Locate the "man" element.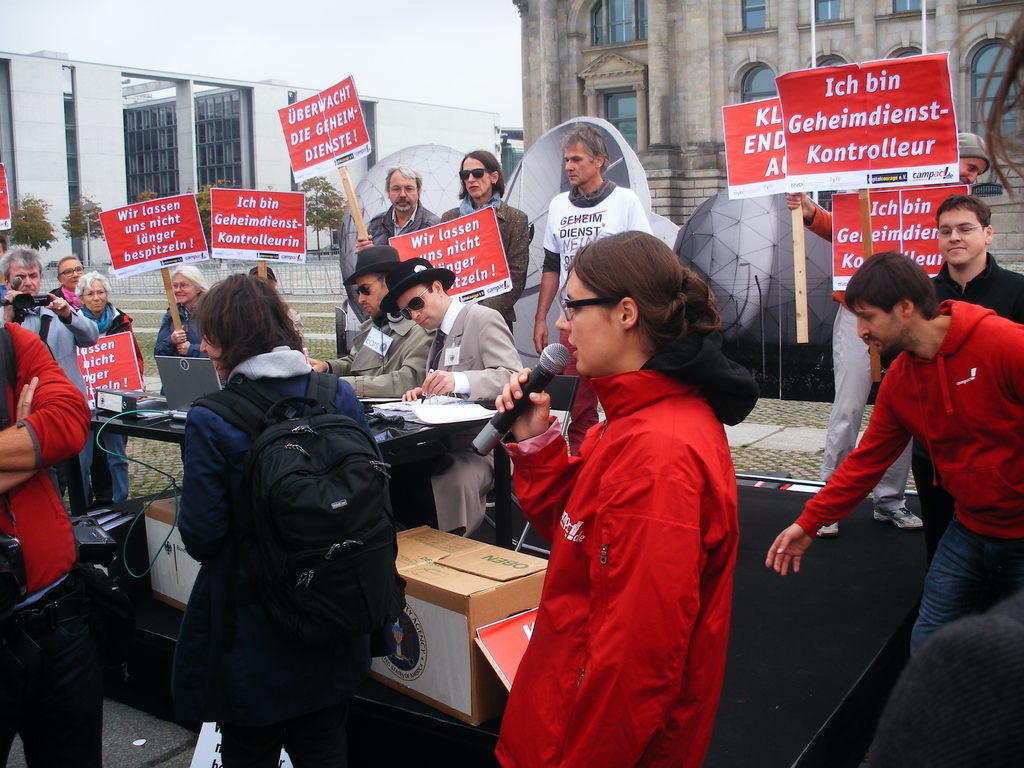
Element bbox: crop(2, 245, 101, 507).
